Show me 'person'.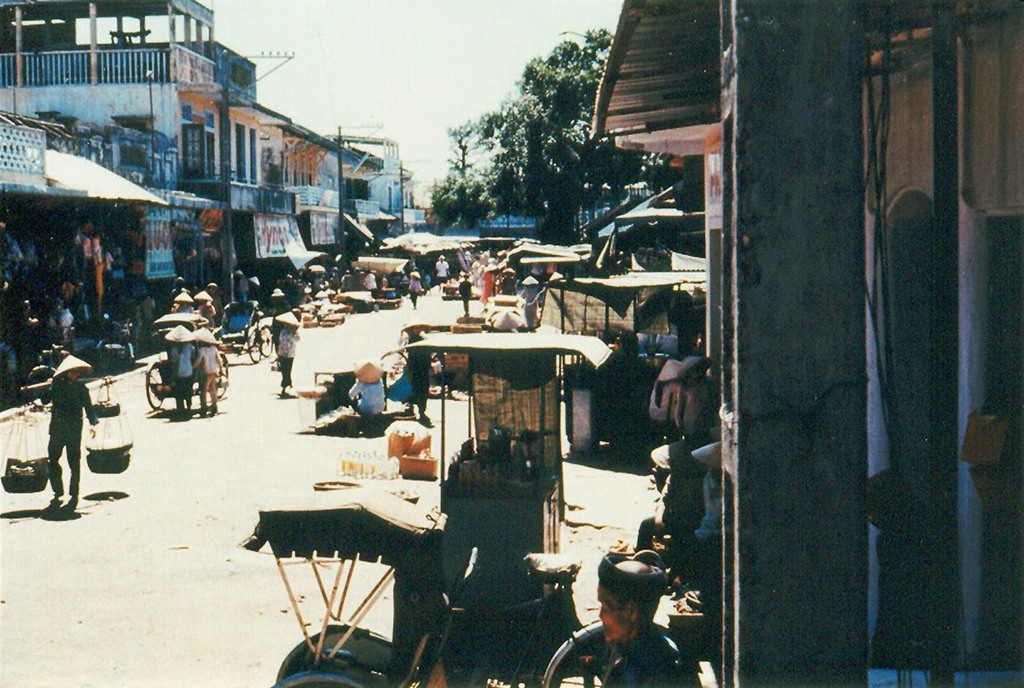
'person' is here: x1=438 y1=255 x2=451 y2=291.
